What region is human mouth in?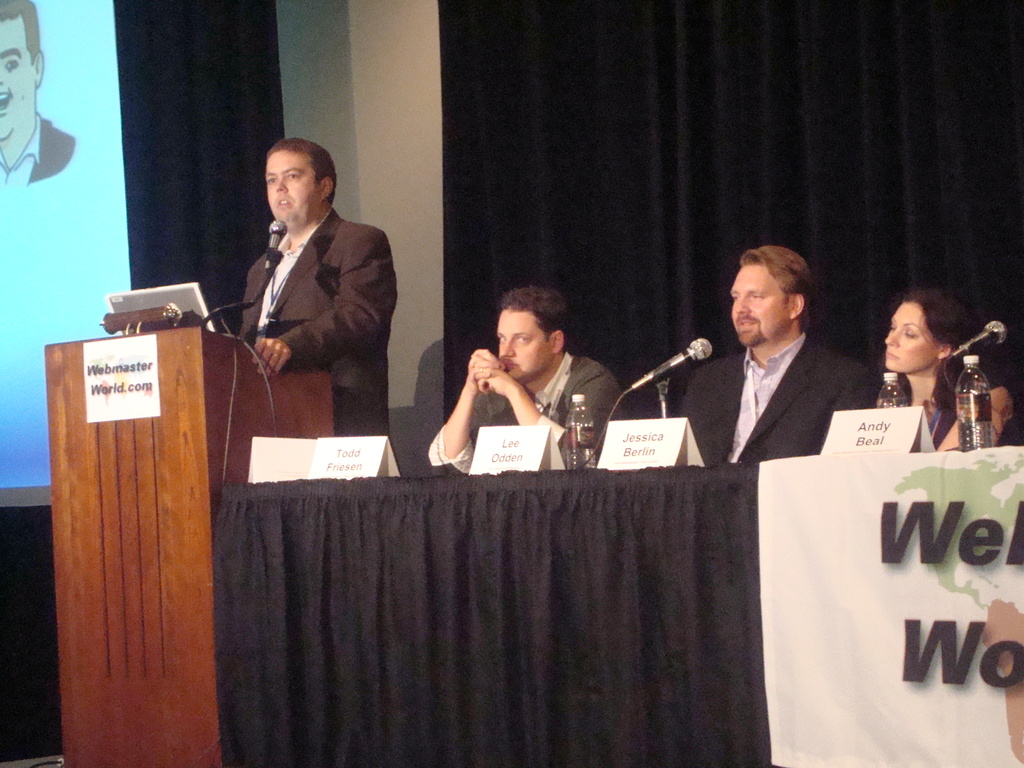
[886, 352, 898, 360].
